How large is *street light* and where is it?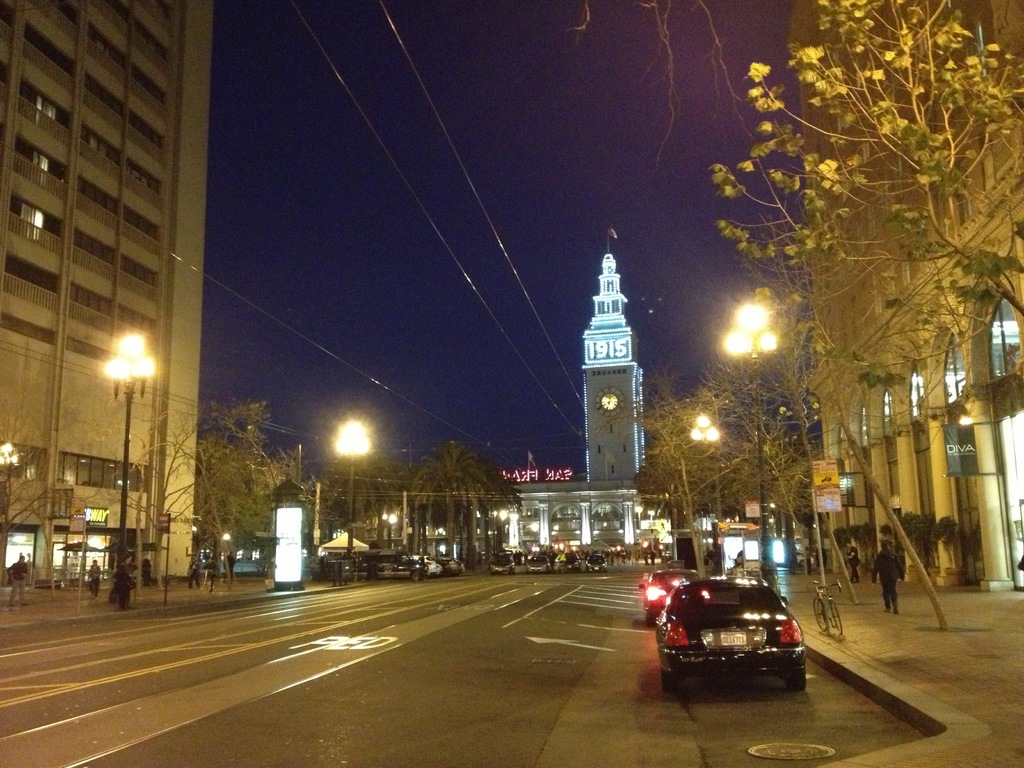
Bounding box: <bbox>691, 408, 722, 541</bbox>.
